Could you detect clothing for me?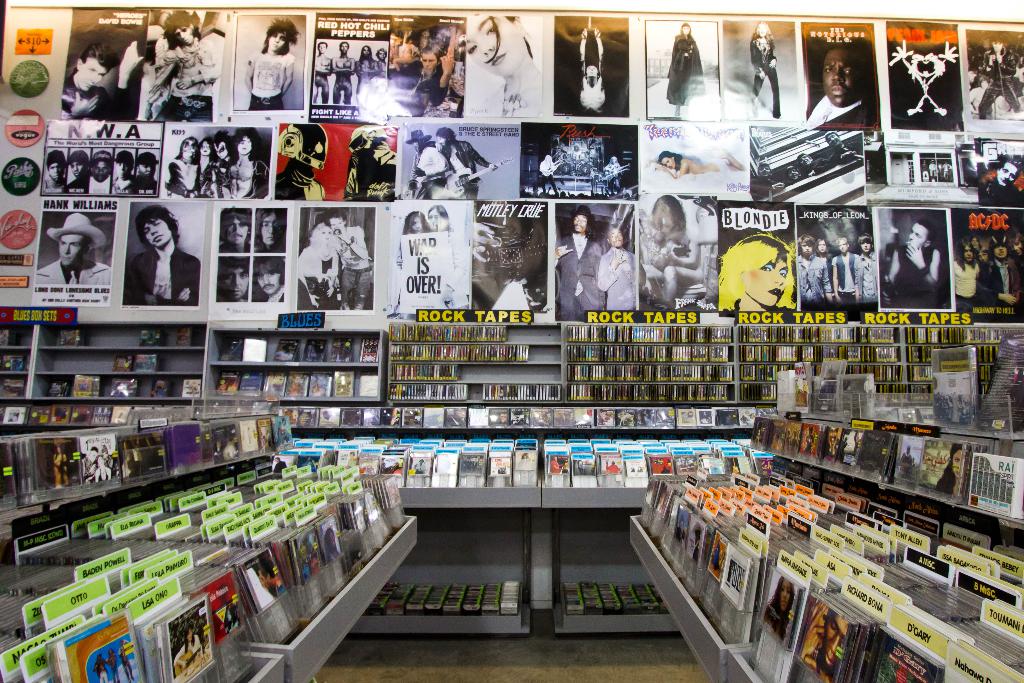
Detection result: Rect(650, 238, 692, 261).
